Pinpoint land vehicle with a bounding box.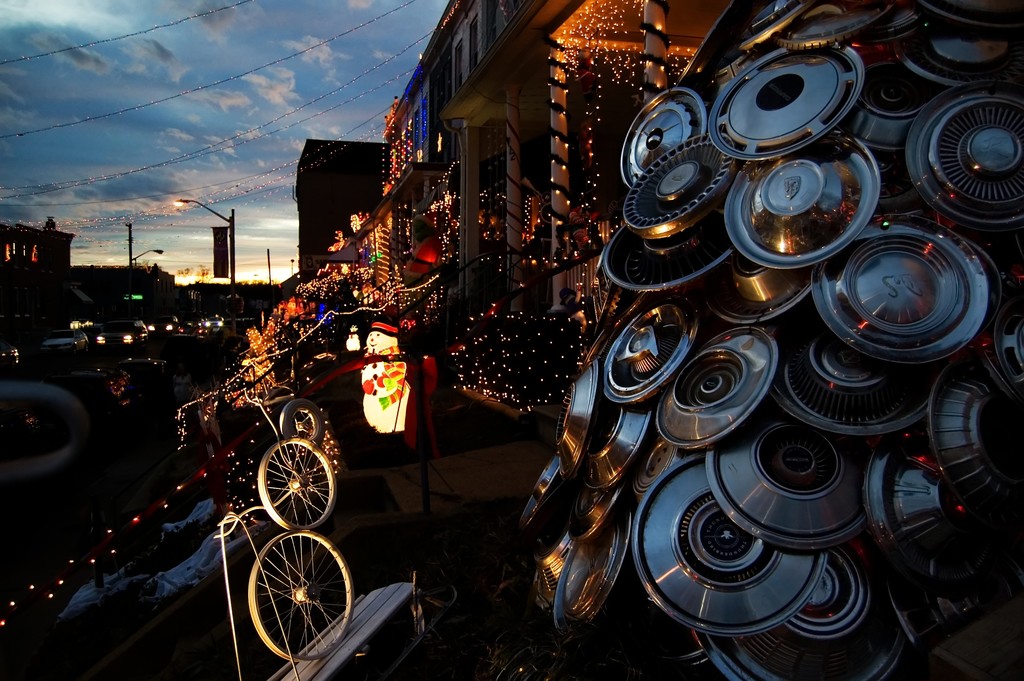
{"x1": 85, "y1": 299, "x2": 156, "y2": 357}.
